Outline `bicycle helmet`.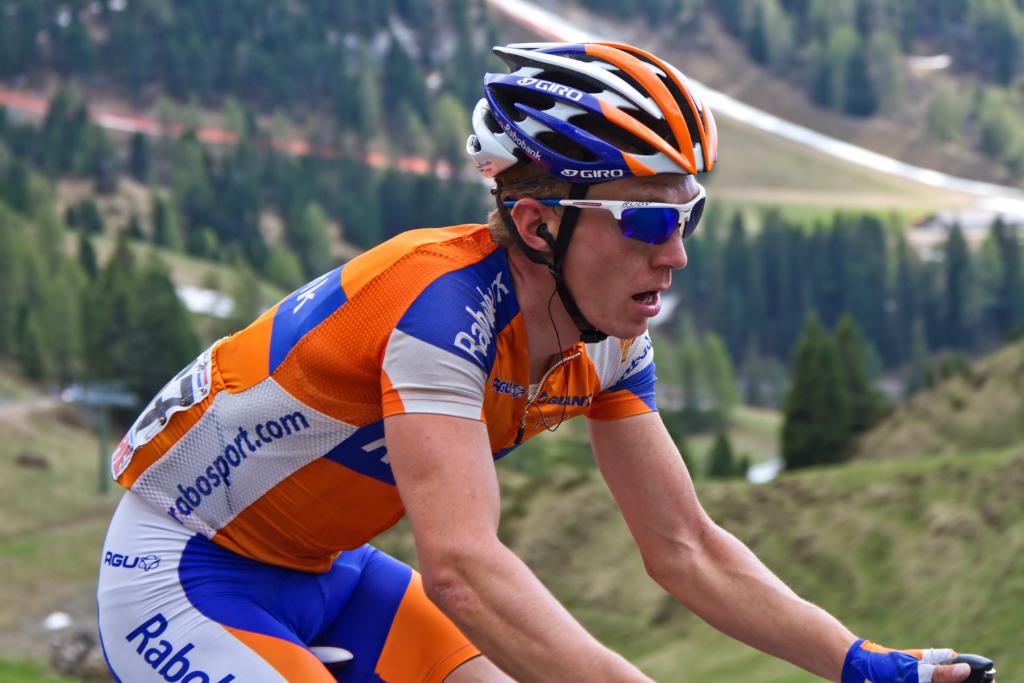
Outline: Rect(466, 40, 716, 340).
